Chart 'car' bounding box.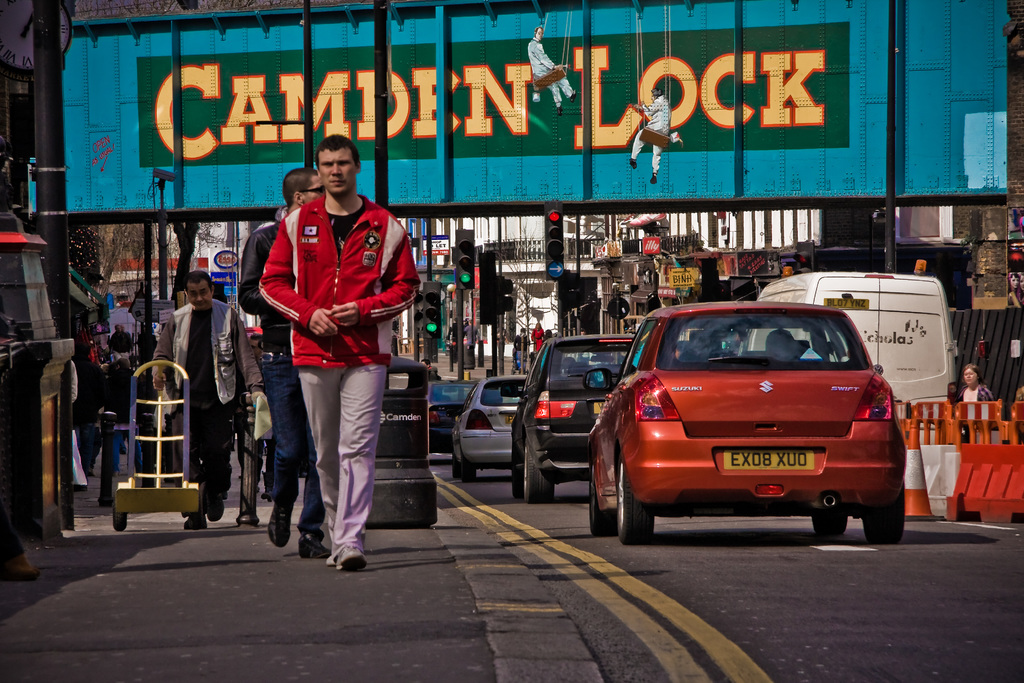
Charted: (437,368,546,483).
